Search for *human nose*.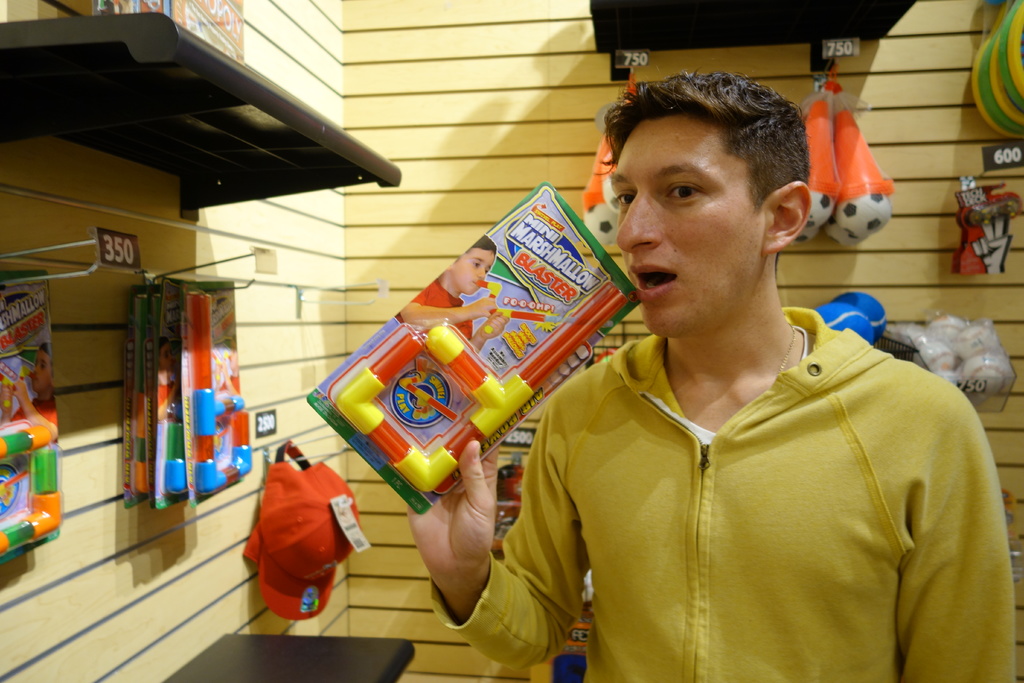
Found at bbox=(614, 194, 662, 256).
